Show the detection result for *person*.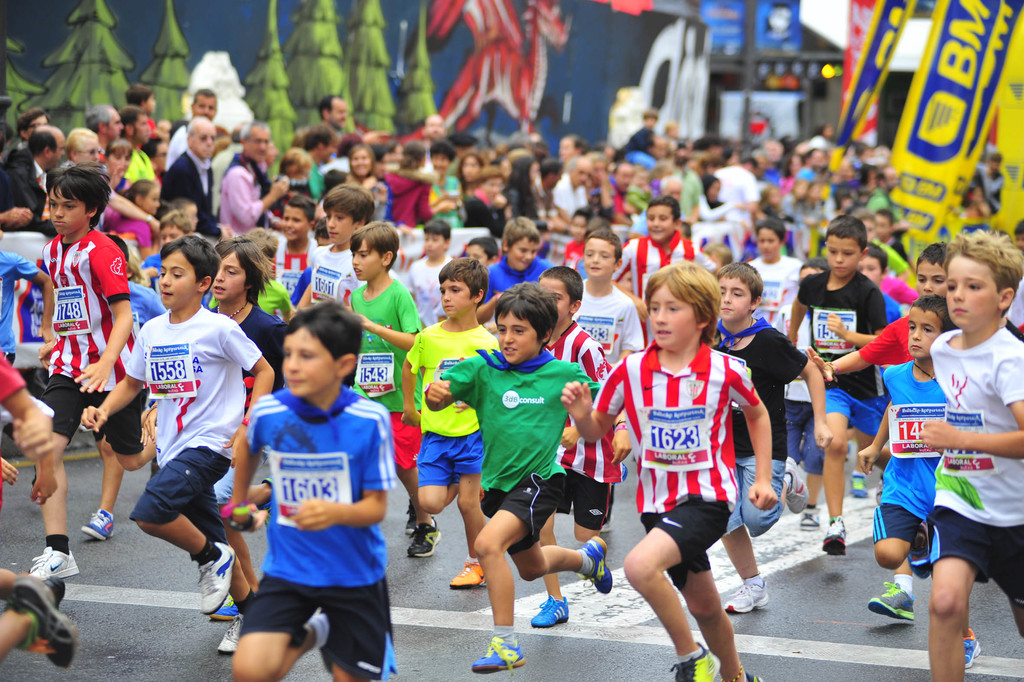
bbox(416, 285, 622, 671).
